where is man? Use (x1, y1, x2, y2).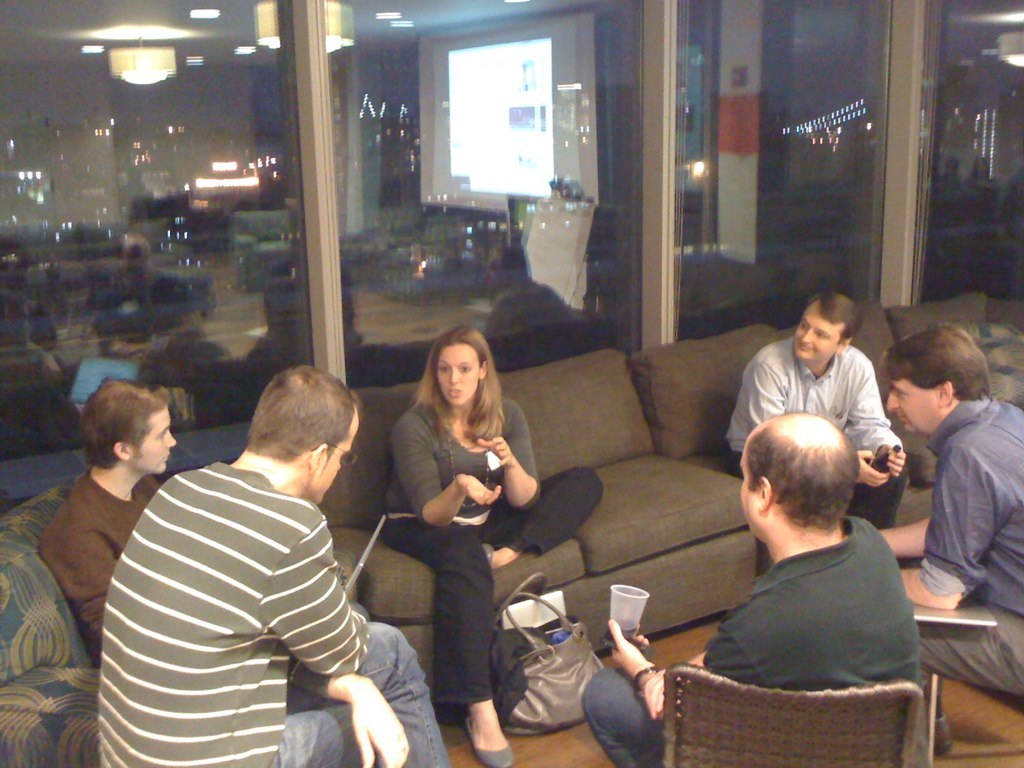
(653, 384, 957, 762).
